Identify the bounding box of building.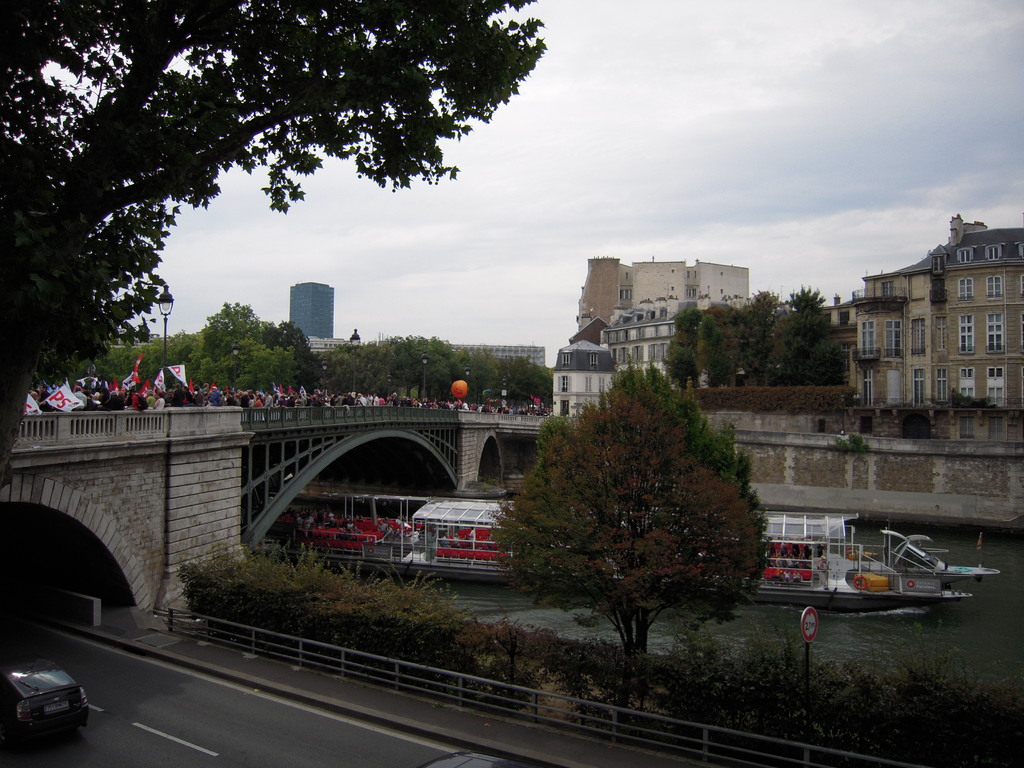
Rect(572, 254, 746, 327).
